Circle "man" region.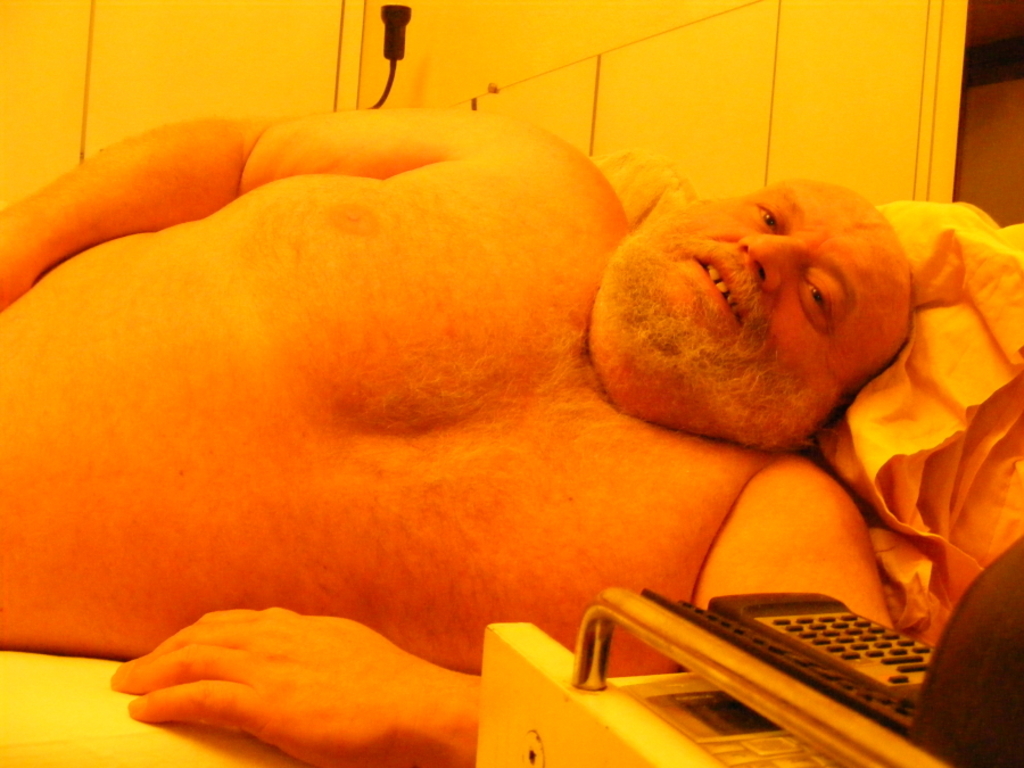
Region: [0, 108, 917, 767].
